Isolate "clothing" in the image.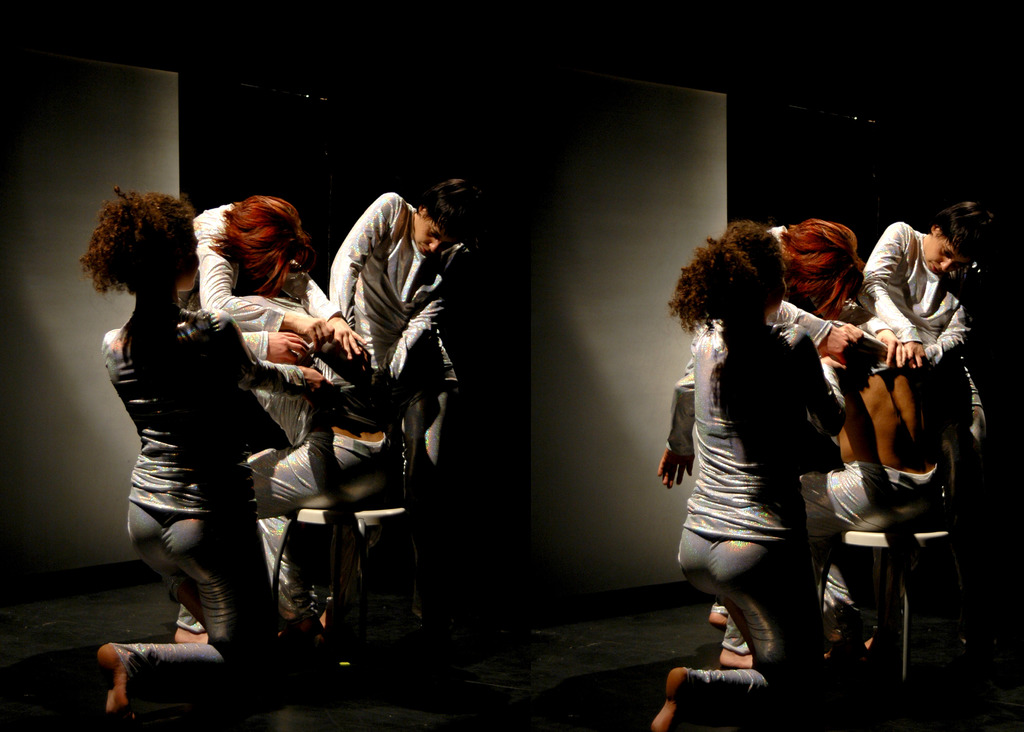
Isolated region: [x1=96, y1=303, x2=305, y2=695].
